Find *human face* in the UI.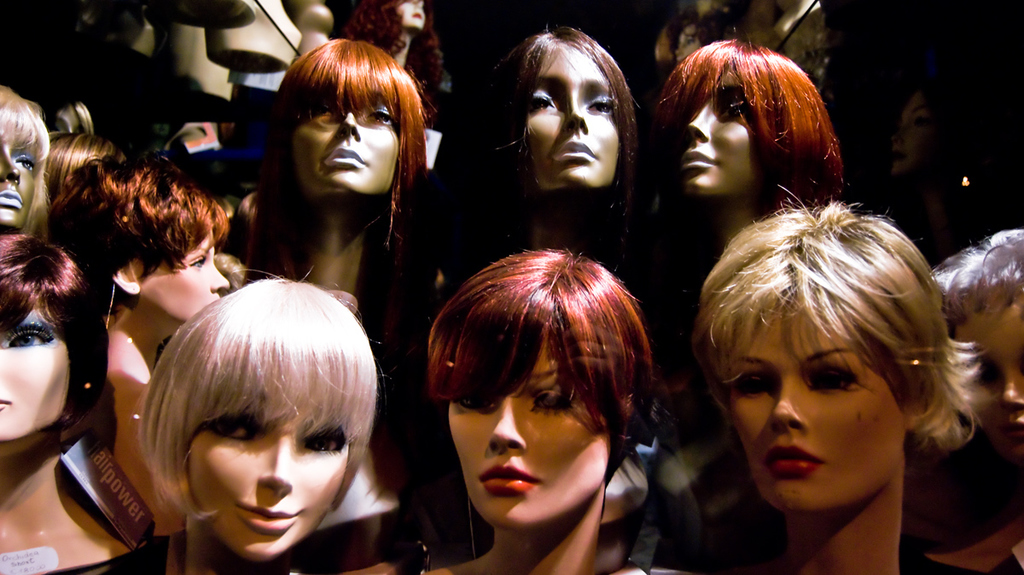
UI element at (522,45,621,187).
